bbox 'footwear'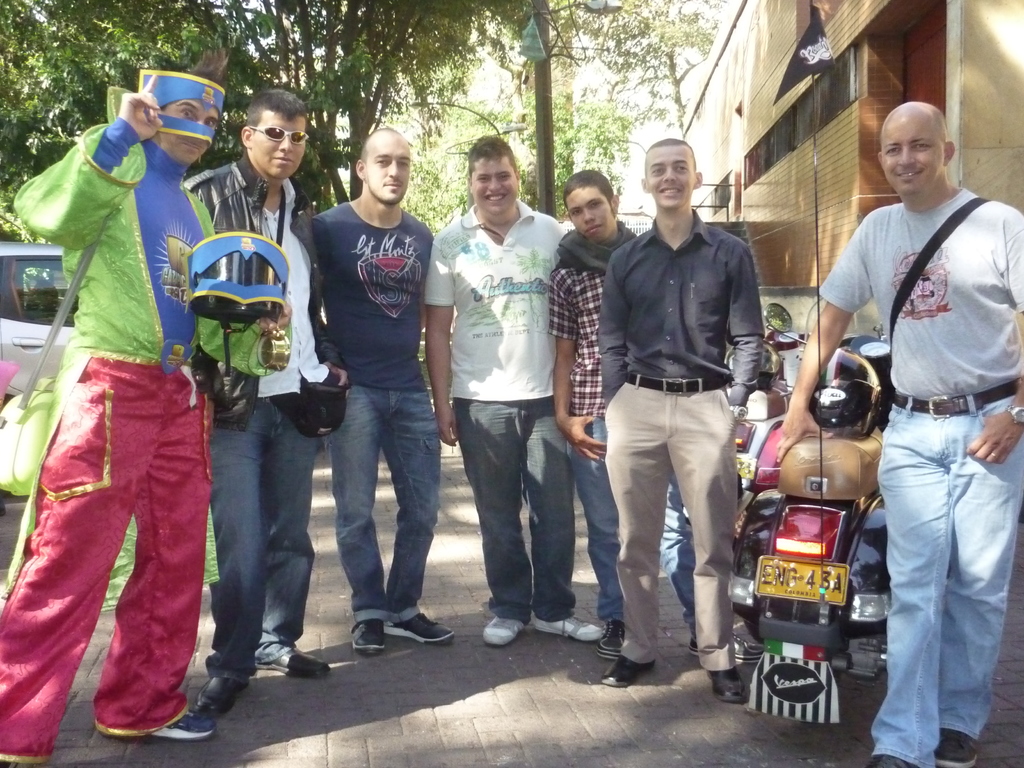
384,611,452,639
